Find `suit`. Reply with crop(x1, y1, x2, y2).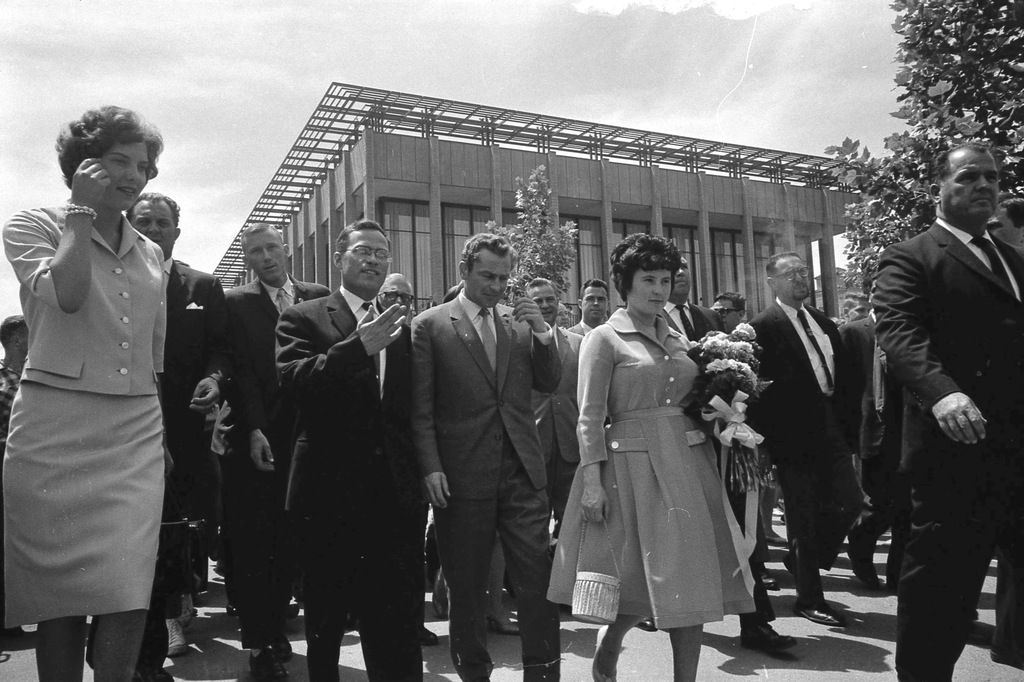
crop(136, 258, 228, 681).
